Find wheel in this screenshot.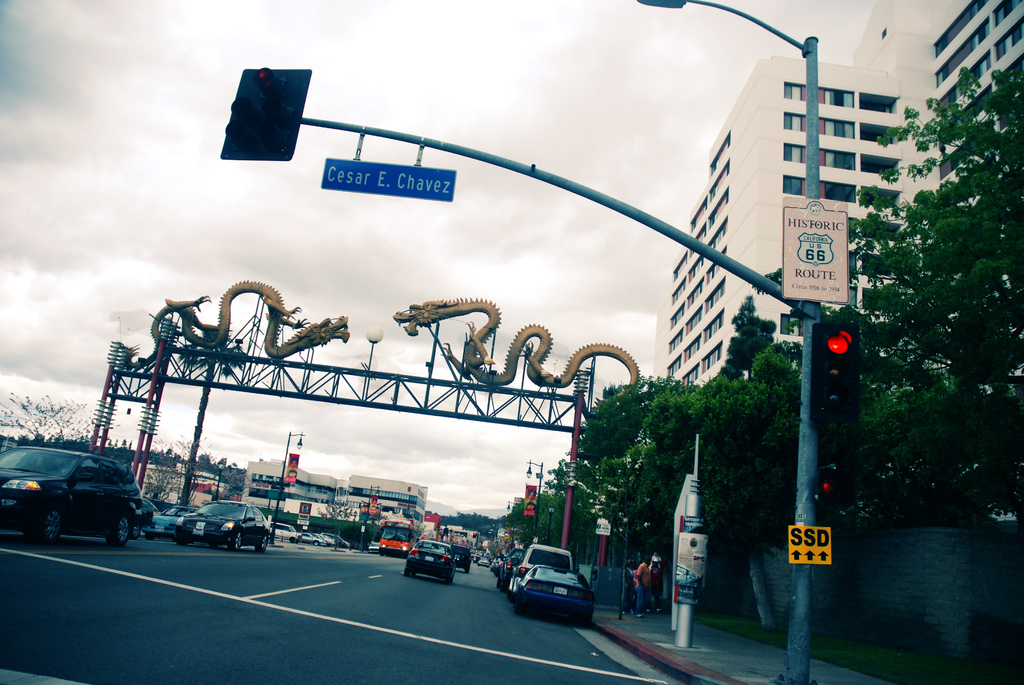
The bounding box for wheel is pyautogui.locateOnScreen(40, 507, 63, 542).
